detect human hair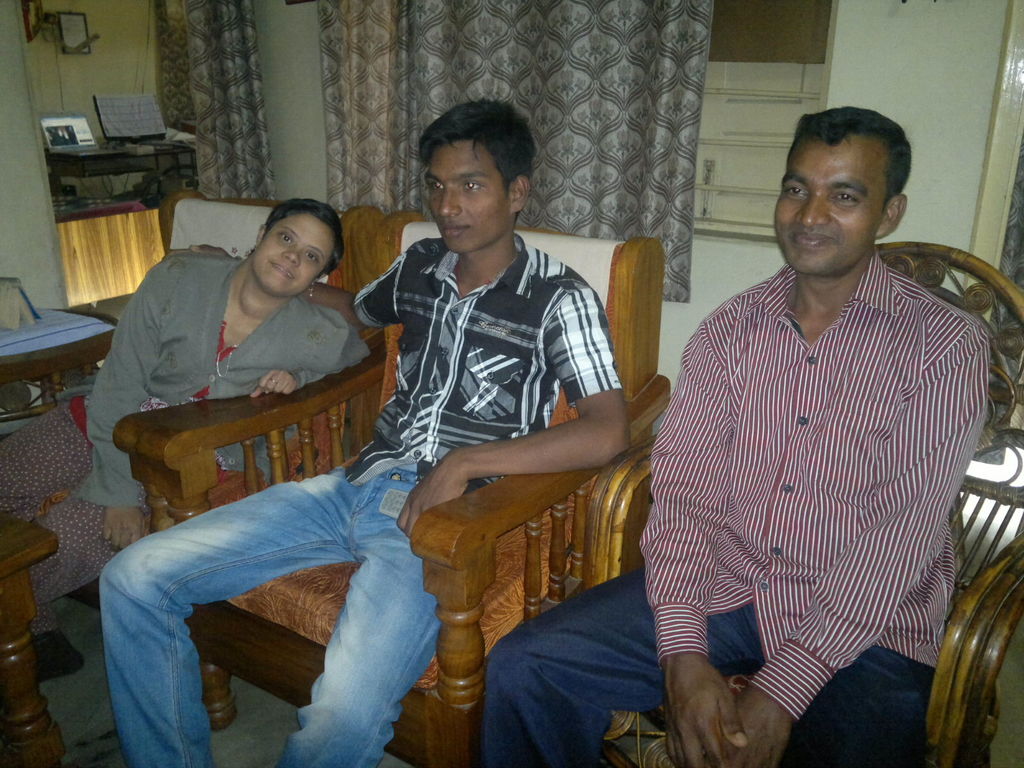
265/195/335/276
